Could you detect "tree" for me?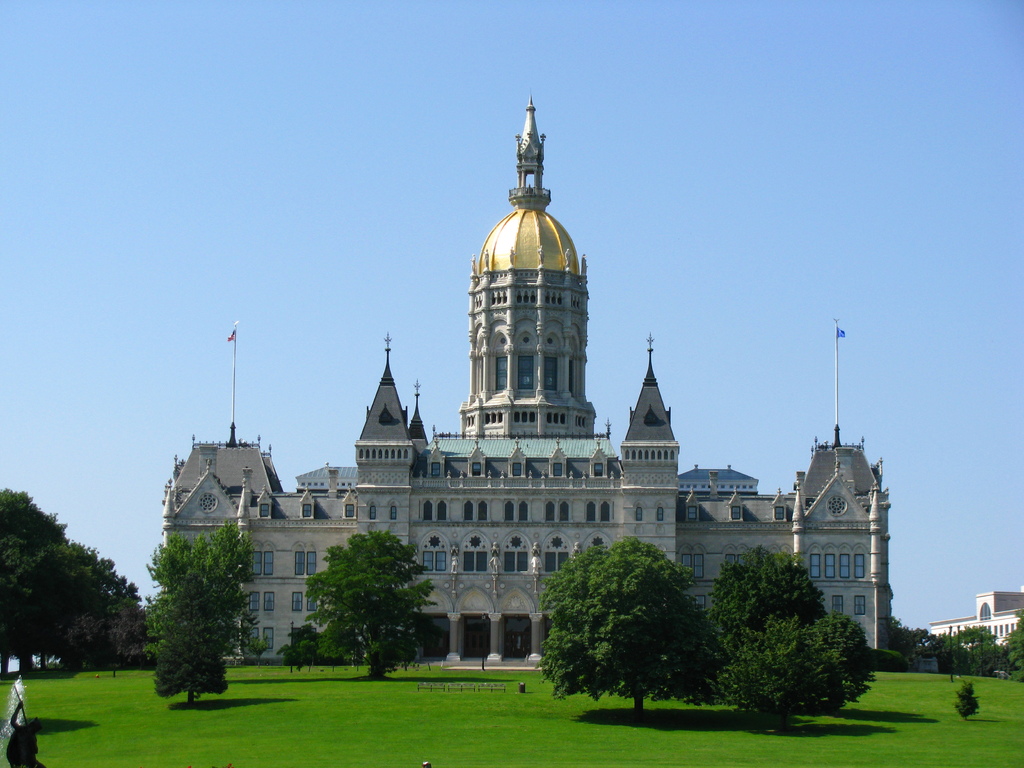
Detection result: rect(244, 631, 273, 668).
